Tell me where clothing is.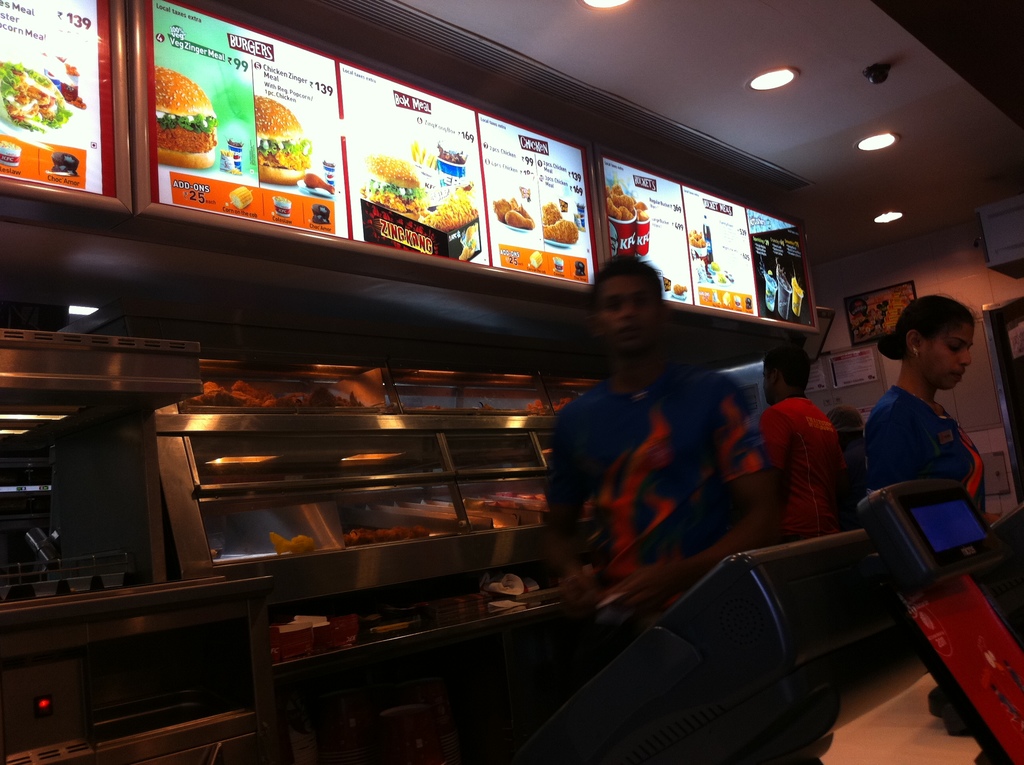
clothing is at 865, 385, 988, 519.
